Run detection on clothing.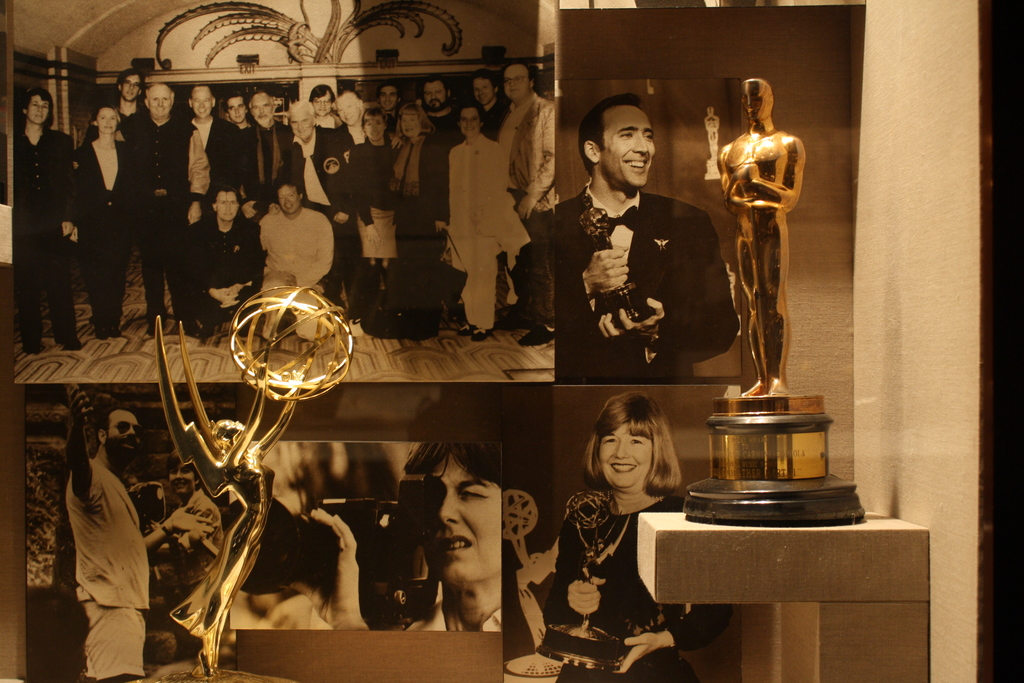
Result: select_region(72, 120, 145, 305).
